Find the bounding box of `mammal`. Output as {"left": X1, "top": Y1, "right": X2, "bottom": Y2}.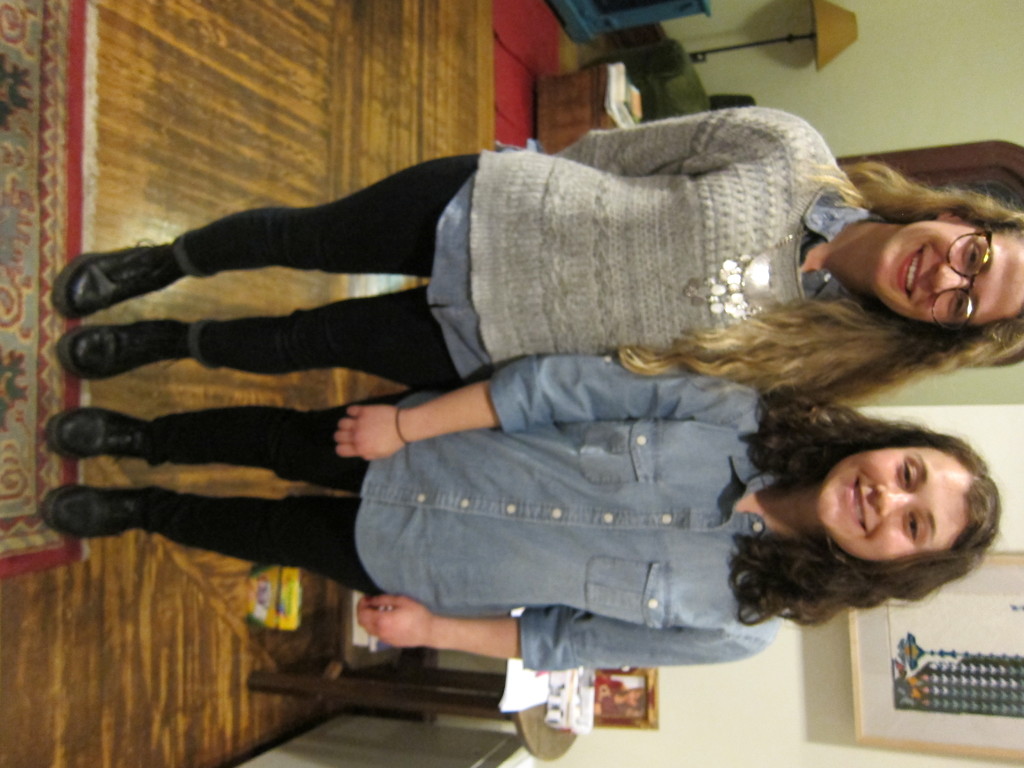
{"left": 34, "top": 356, "right": 1006, "bottom": 676}.
